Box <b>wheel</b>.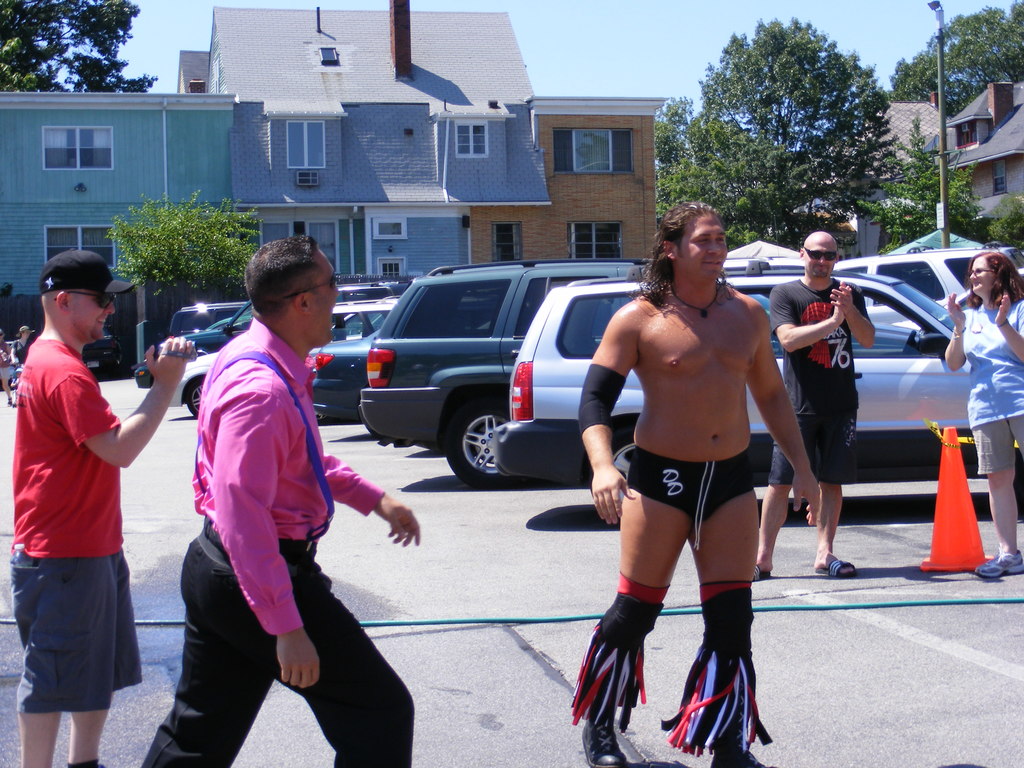
(left=433, top=400, right=513, bottom=490).
